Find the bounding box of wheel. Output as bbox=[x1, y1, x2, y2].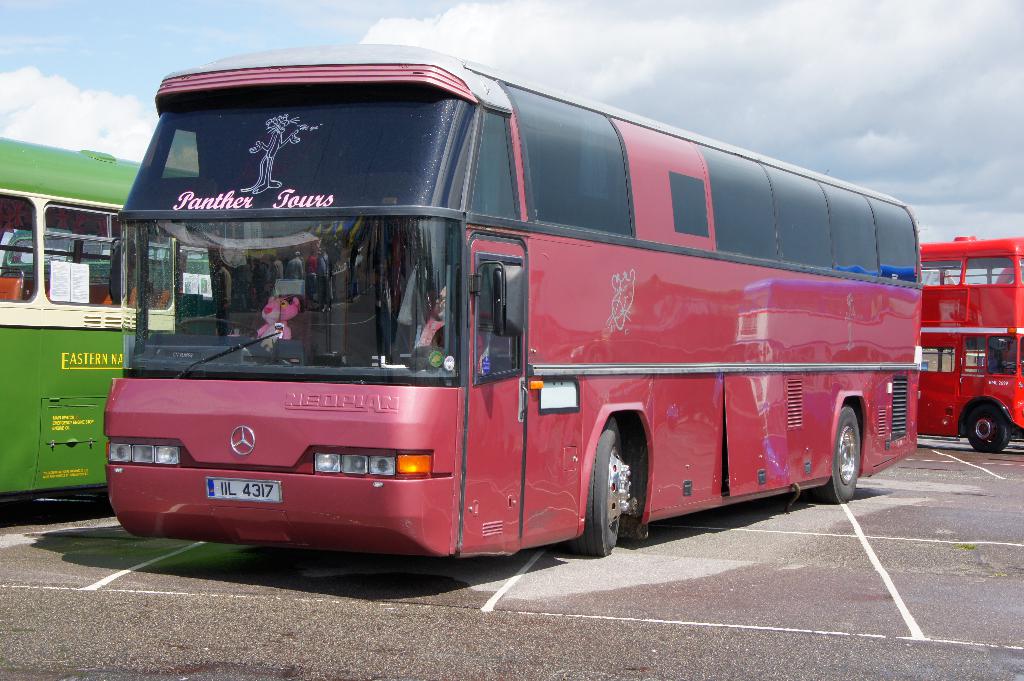
bbox=[181, 314, 257, 337].
